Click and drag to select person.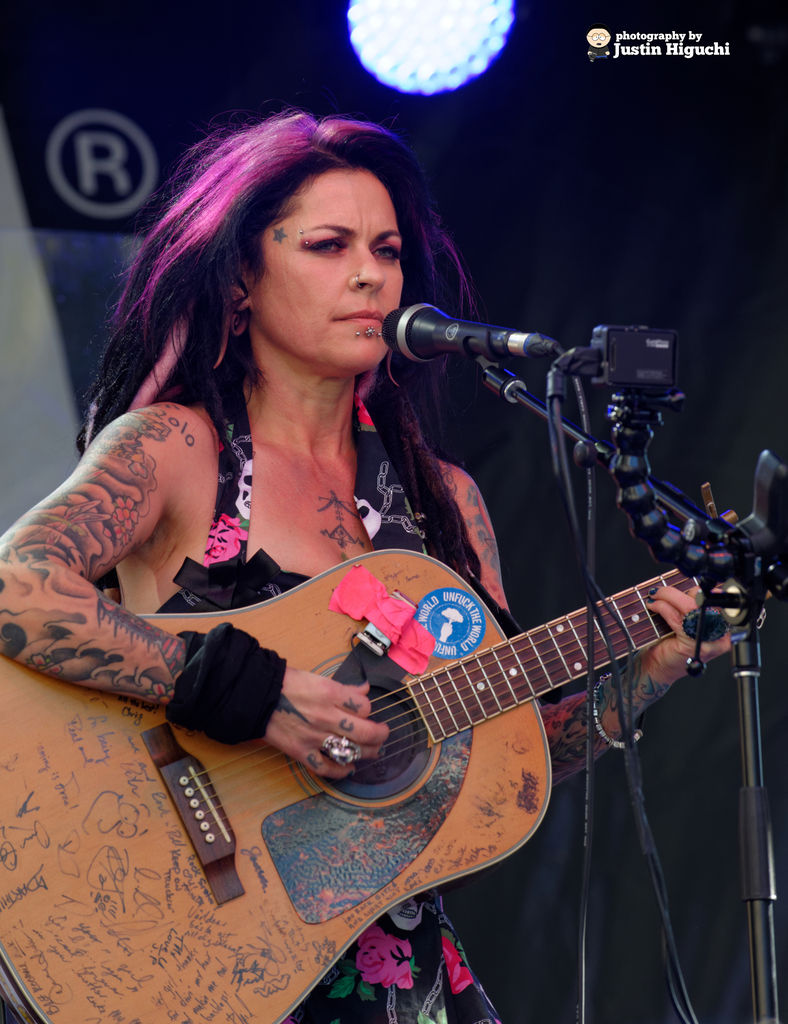
Selection: x1=0, y1=116, x2=732, y2=1023.
